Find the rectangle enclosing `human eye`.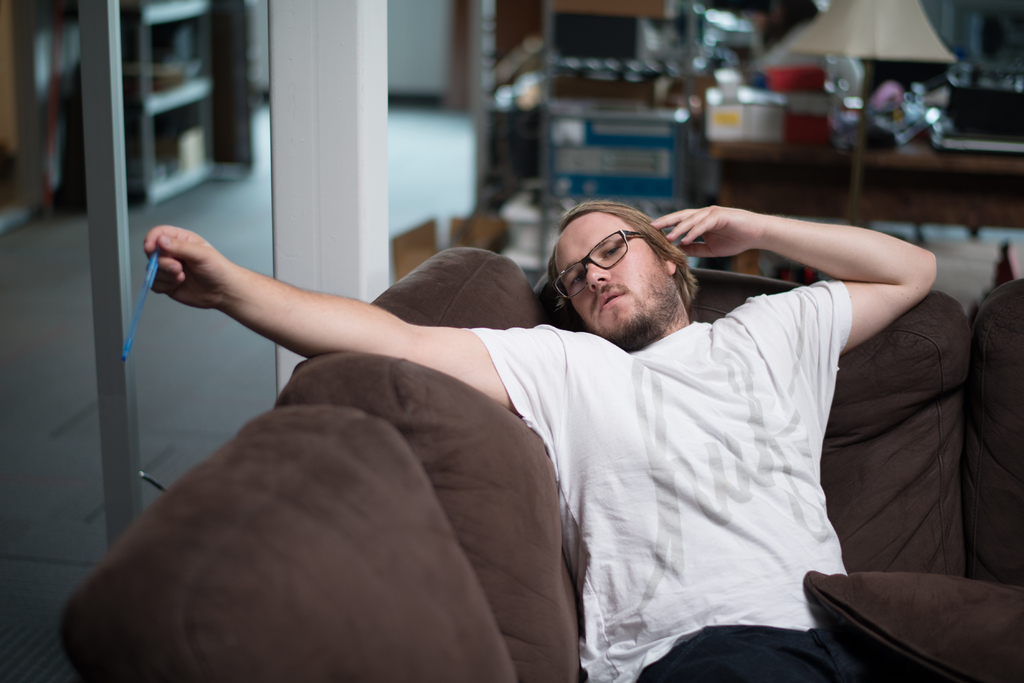
BBox(568, 270, 584, 290).
